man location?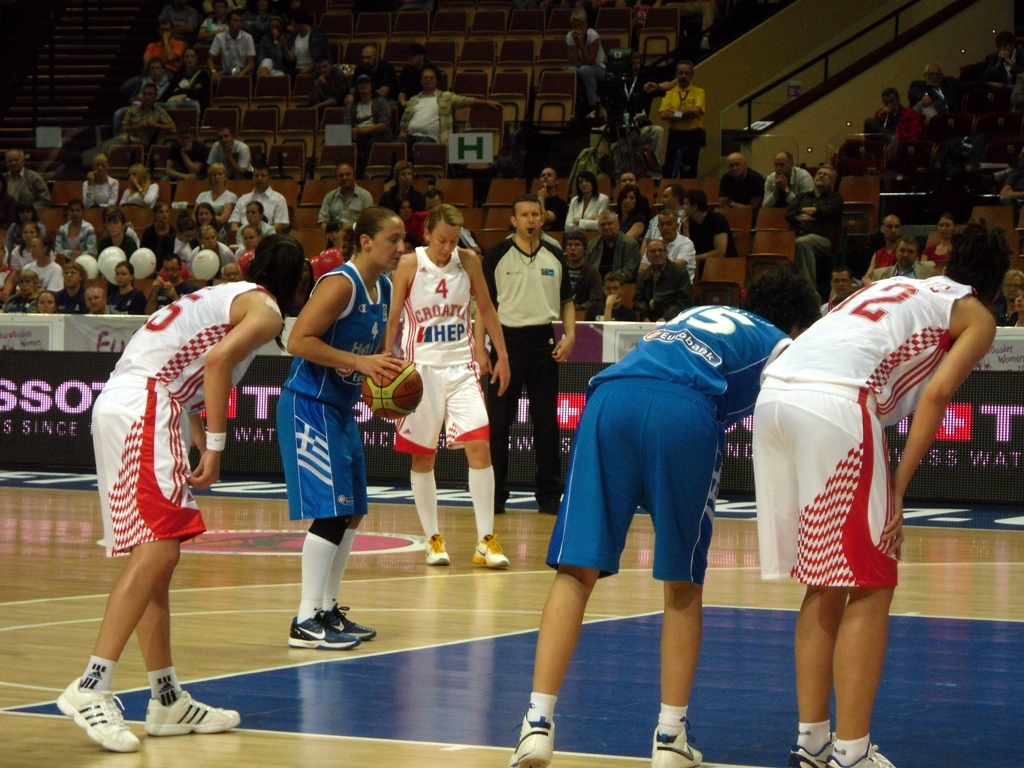
982, 28, 1023, 111
